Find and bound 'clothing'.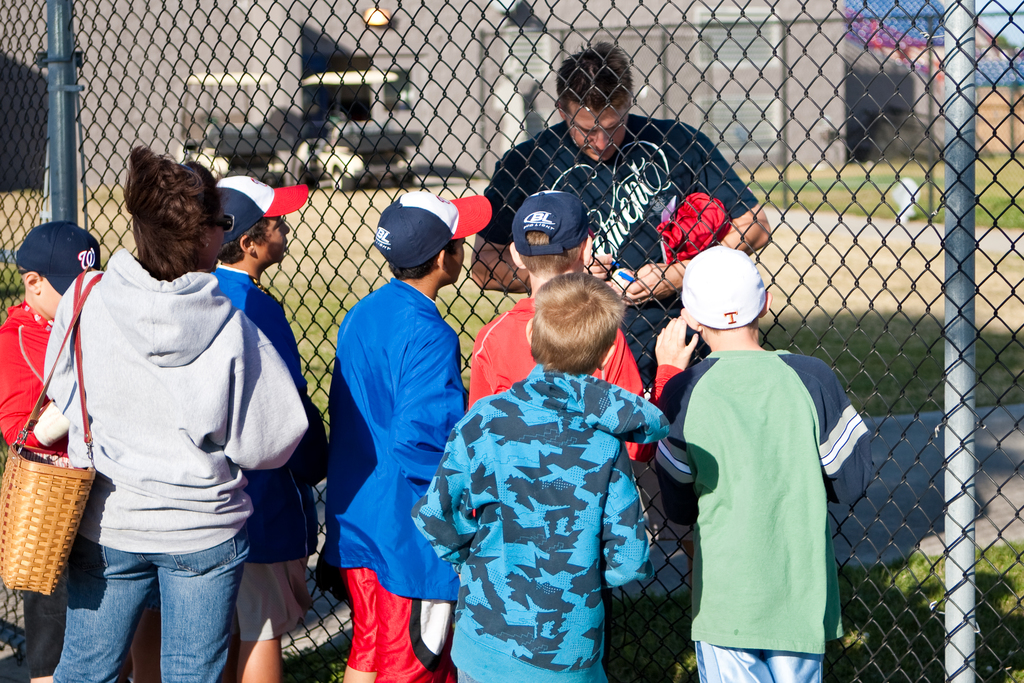
Bound: 412, 357, 666, 682.
